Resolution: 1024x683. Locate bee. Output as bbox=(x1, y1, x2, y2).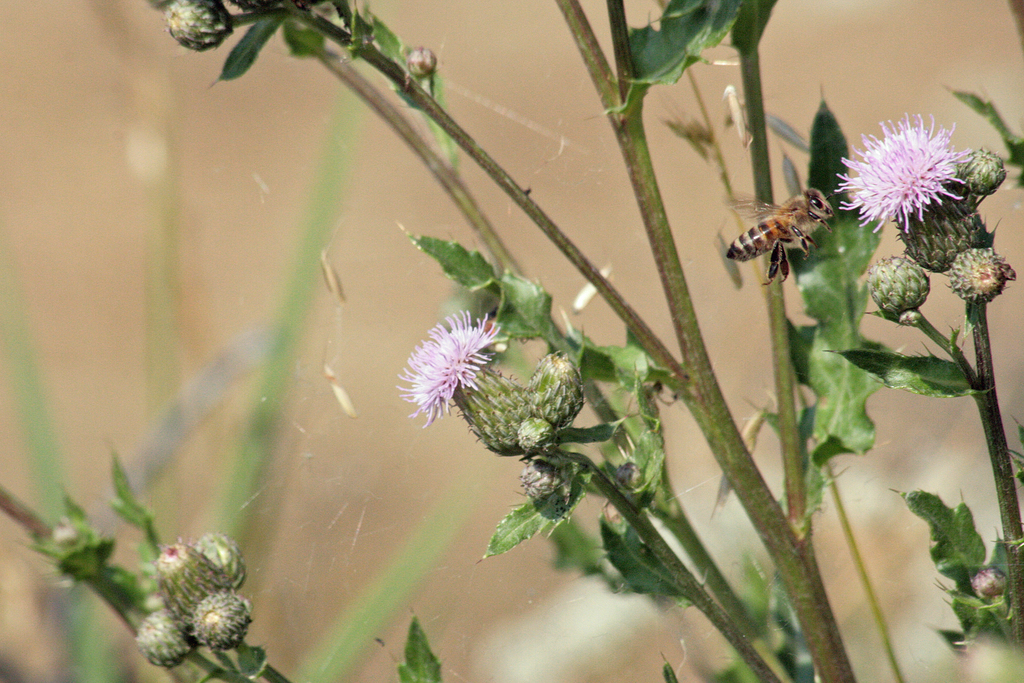
bbox=(725, 163, 865, 287).
